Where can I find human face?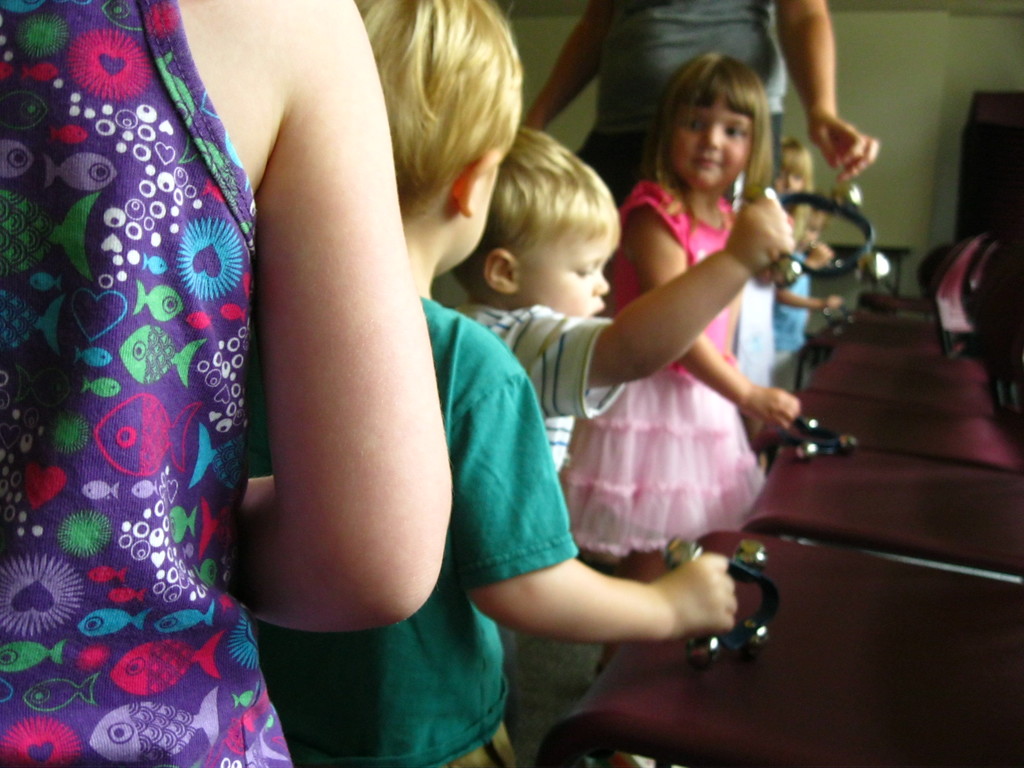
You can find it at (left=444, top=145, right=506, bottom=276).
